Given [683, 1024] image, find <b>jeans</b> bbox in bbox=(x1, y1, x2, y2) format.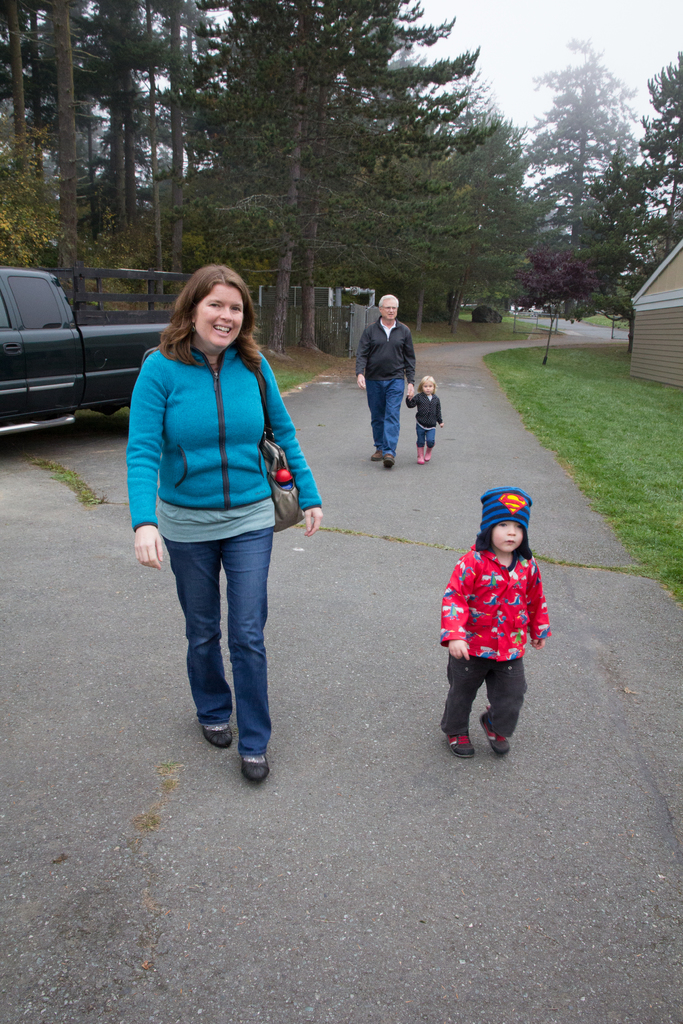
bbox=(447, 652, 526, 734).
